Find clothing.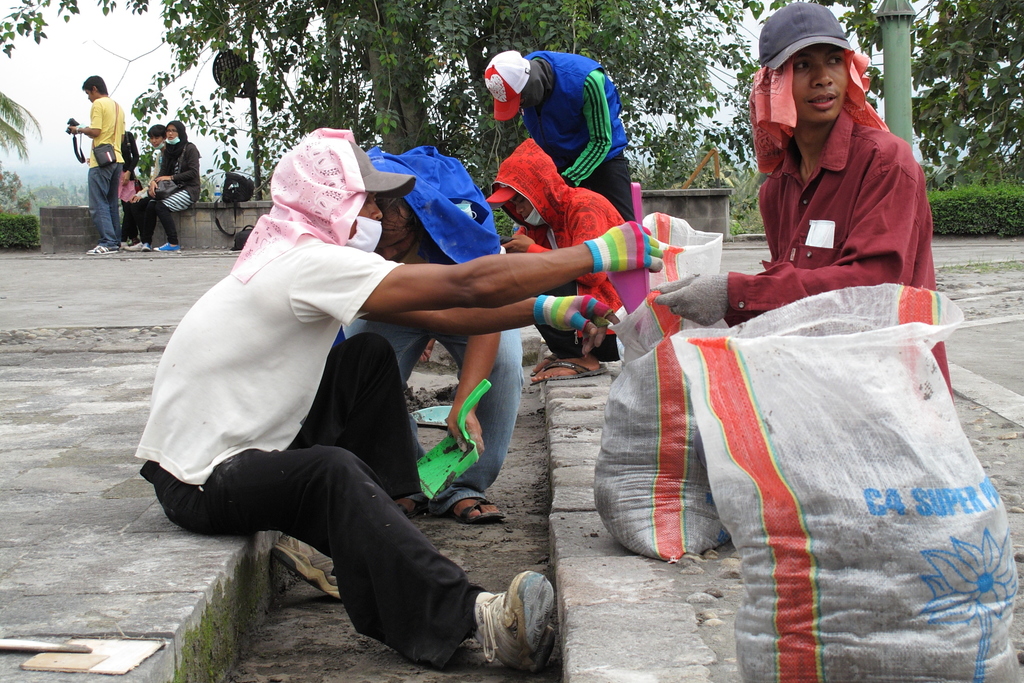
<region>115, 131, 141, 238</region>.
